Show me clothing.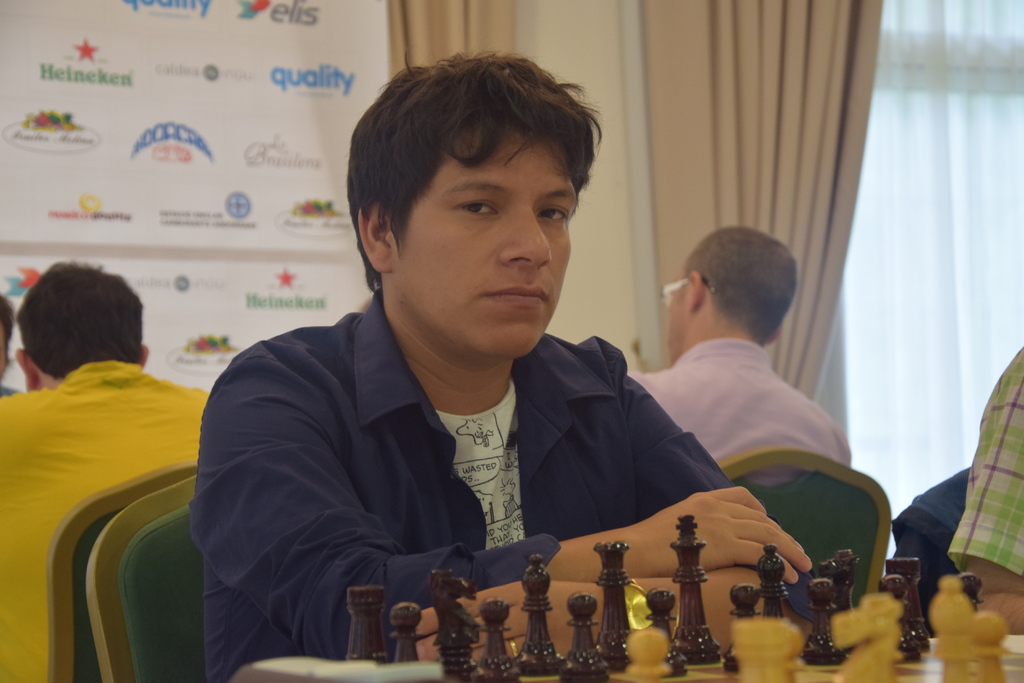
clothing is here: {"x1": 168, "y1": 269, "x2": 770, "y2": 639}.
